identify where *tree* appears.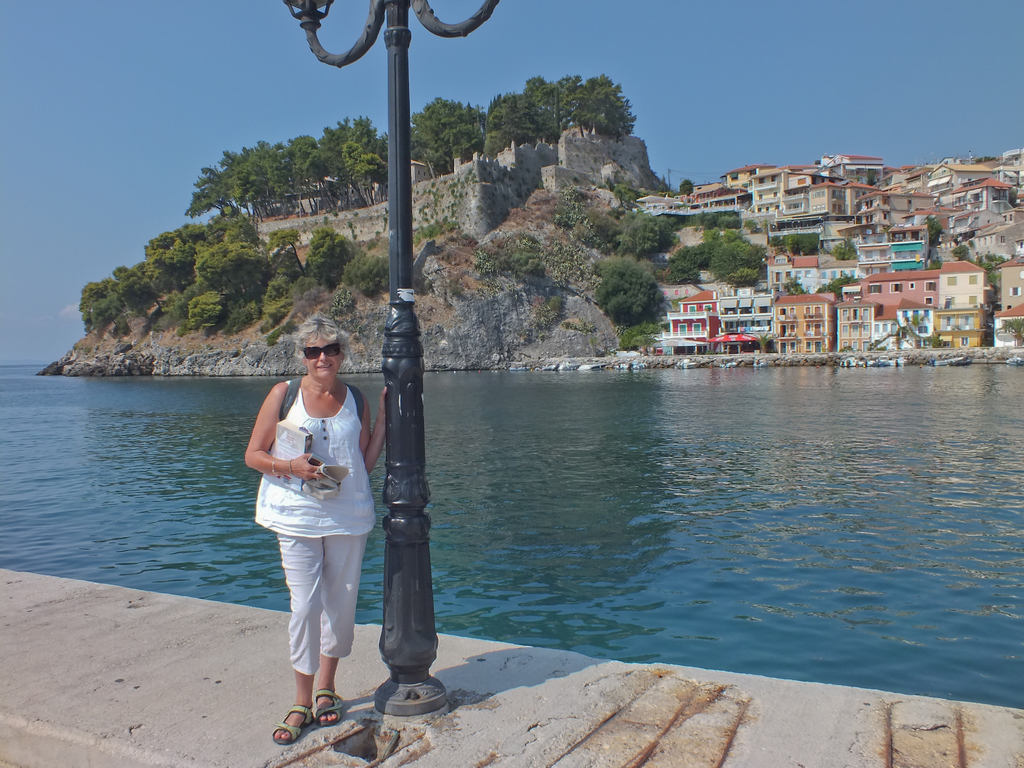
Appears at BBox(701, 230, 768, 289).
